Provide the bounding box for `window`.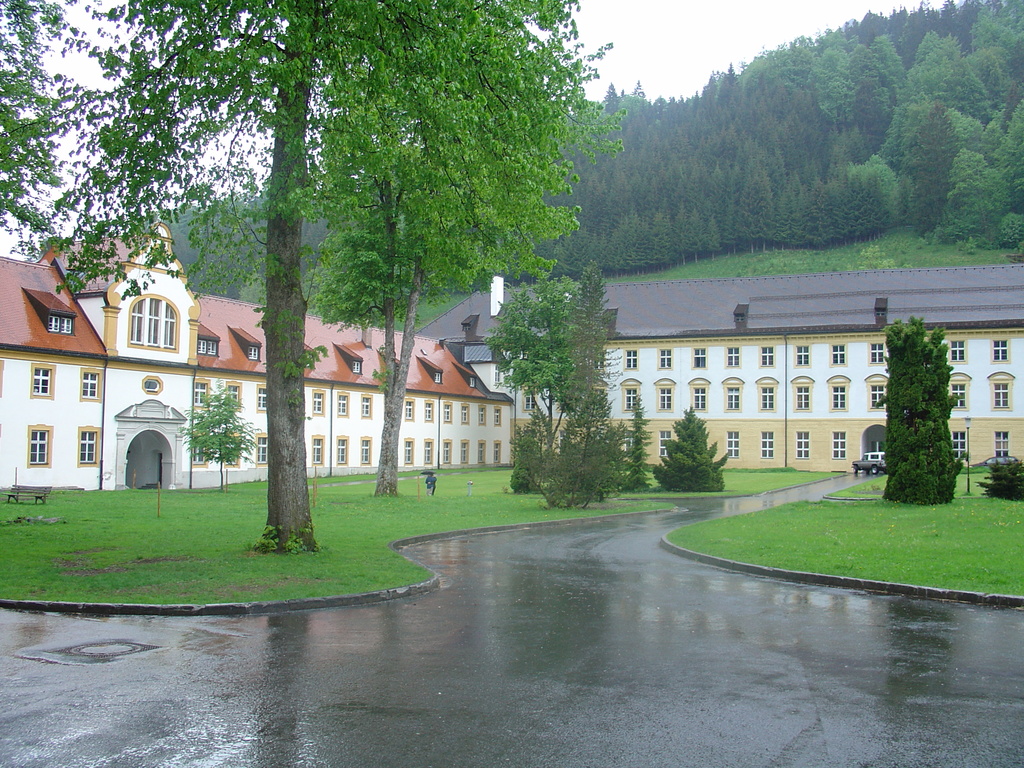
l=445, t=406, r=454, b=426.
